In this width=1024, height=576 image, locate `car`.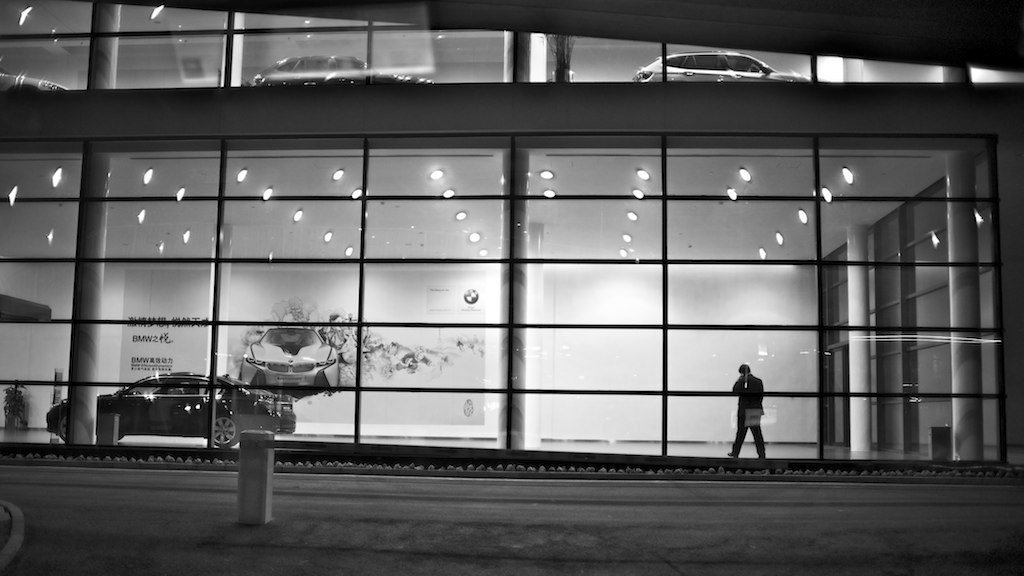
Bounding box: locate(43, 367, 303, 452).
